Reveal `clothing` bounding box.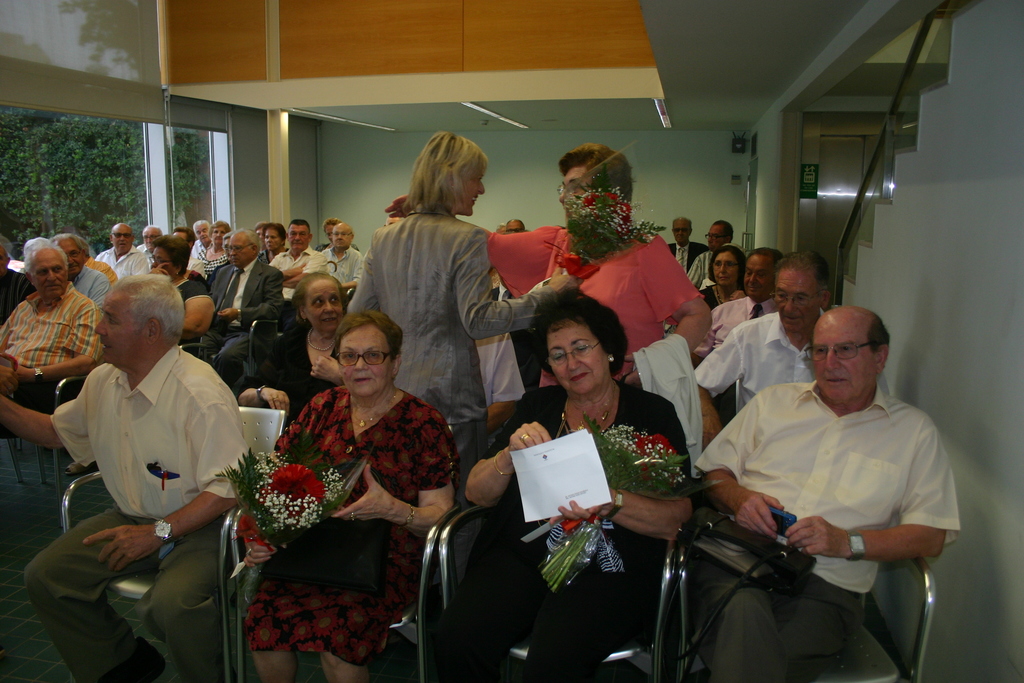
Revealed: BBox(707, 298, 783, 354).
